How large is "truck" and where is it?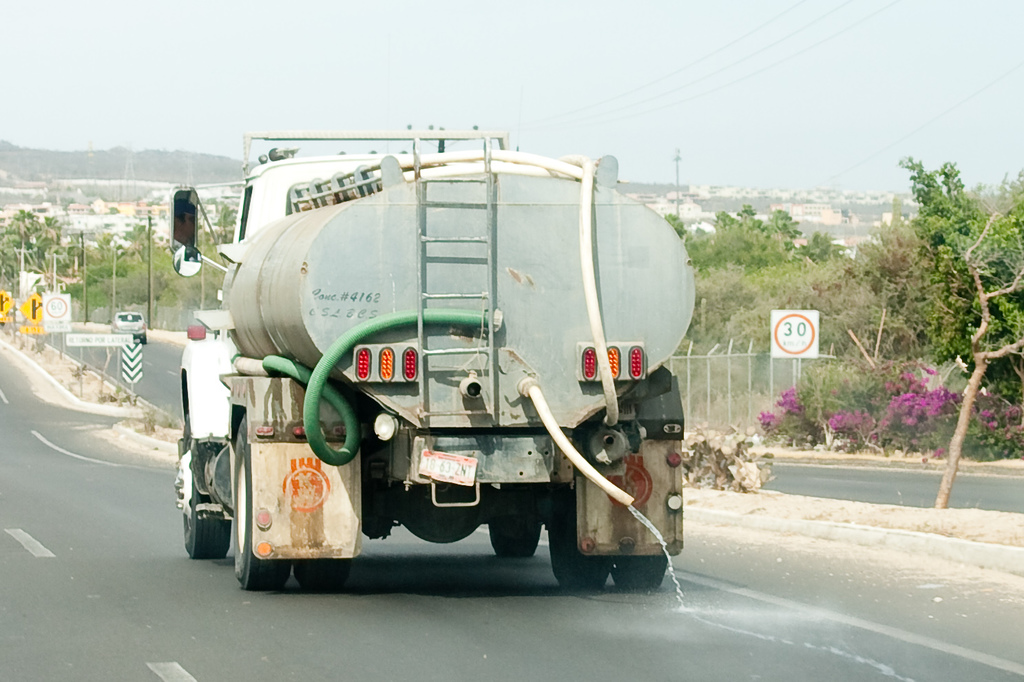
Bounding box: Rect(170, 125, 699, 595).
